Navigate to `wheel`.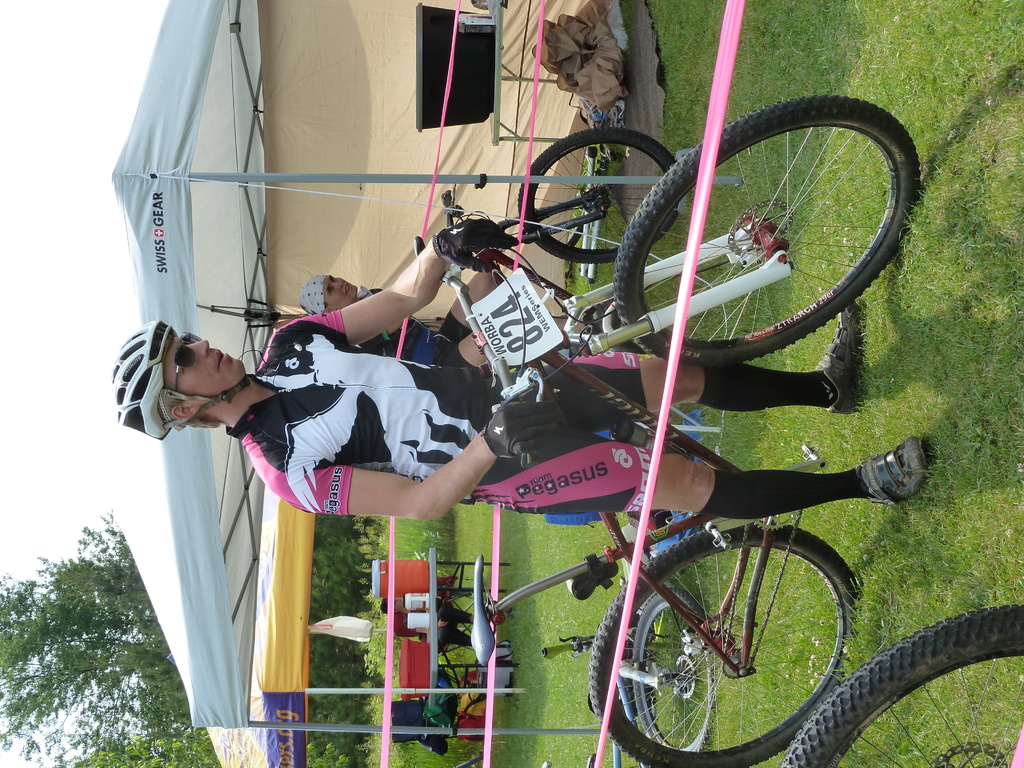
Navigation target: (left=517, top=128, right=678, bottom=266).
